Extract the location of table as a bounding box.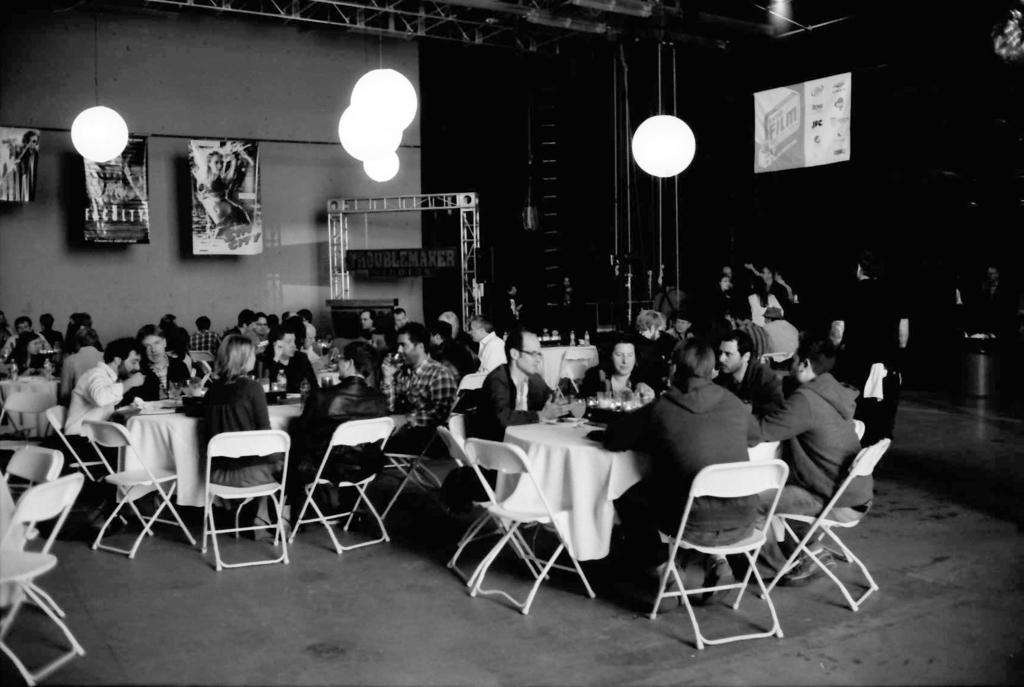
(323, 359, 399, 381).
